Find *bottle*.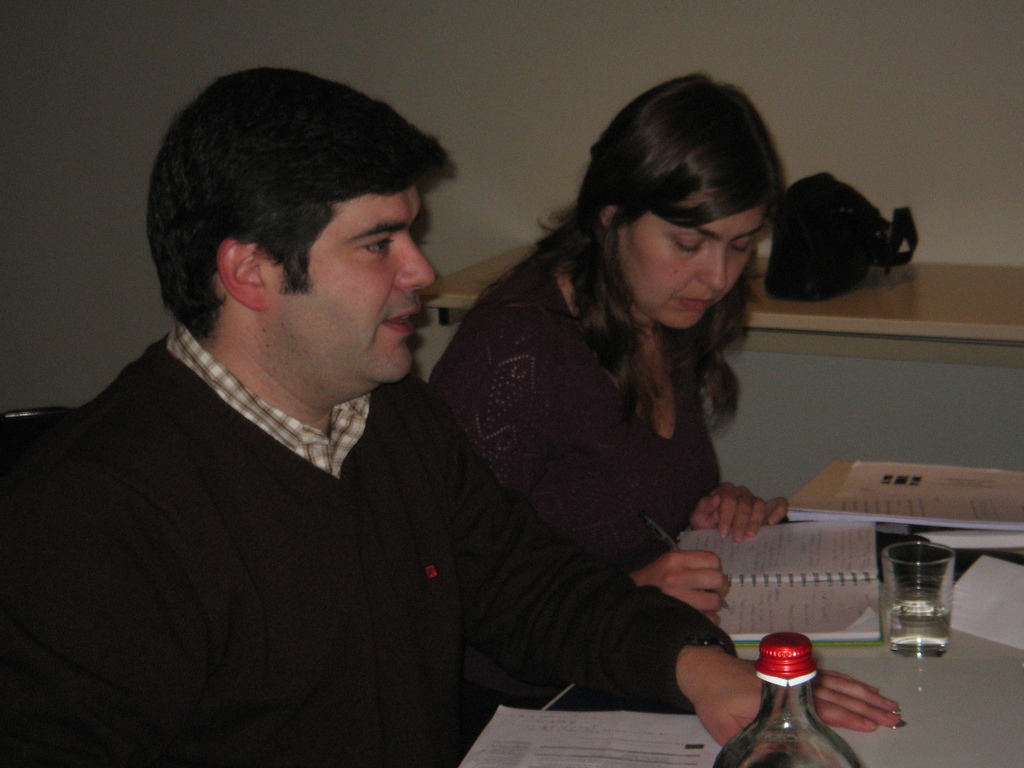
x1=714, y1=629, x2=860, y2=767.
